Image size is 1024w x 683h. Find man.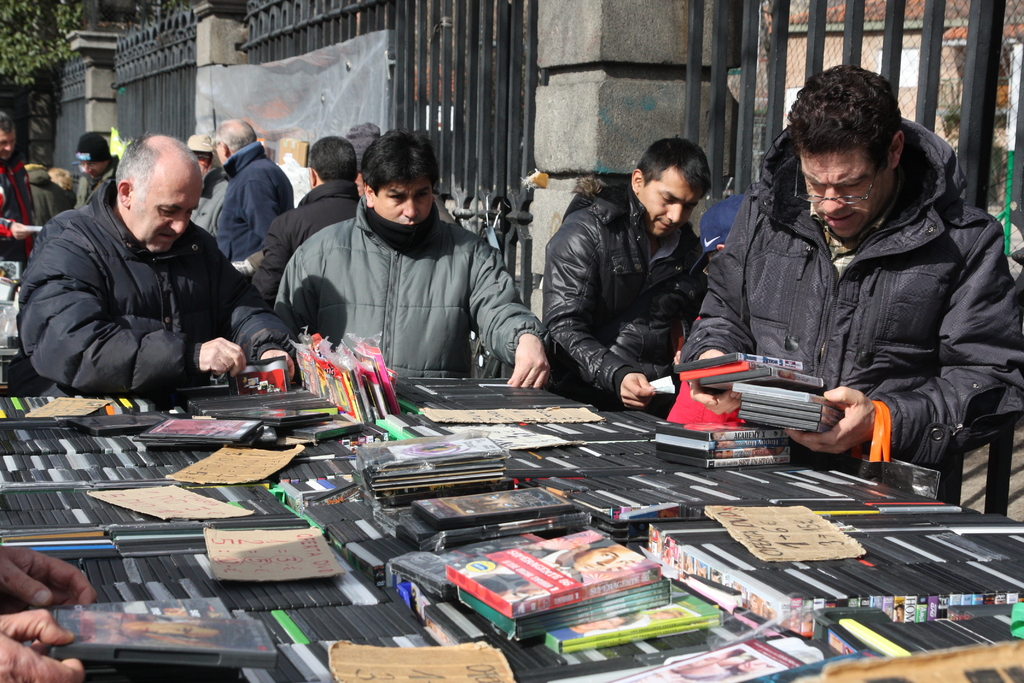
[x1=212, y1=117, x2=294, y2=272].
